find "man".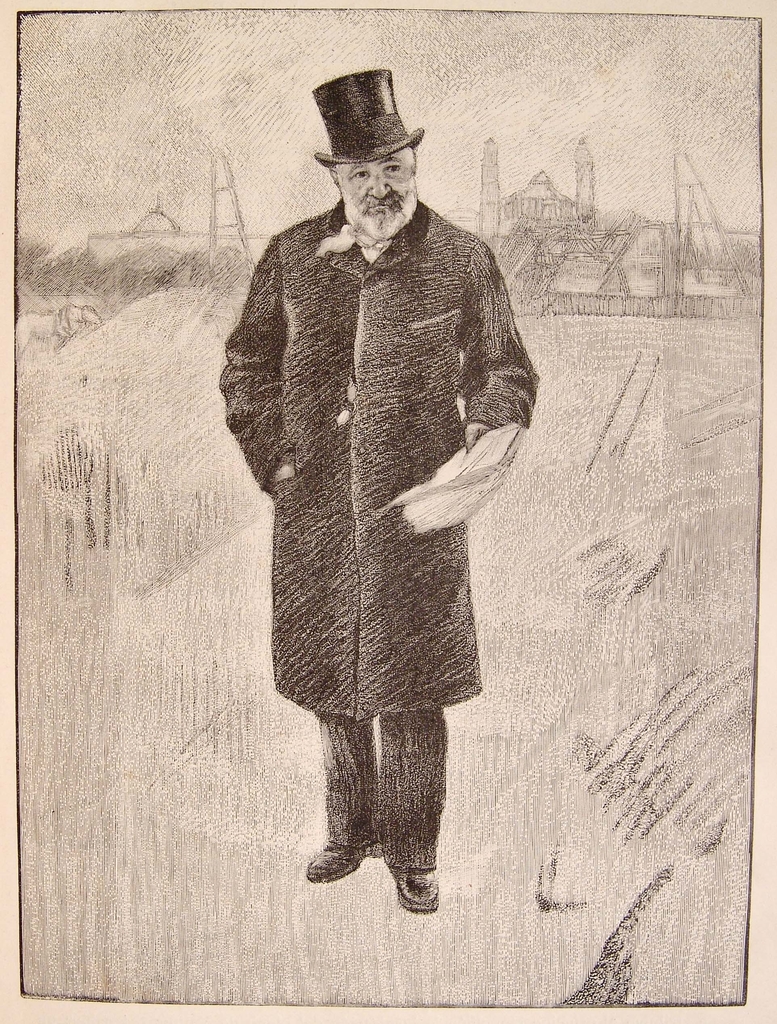
select_region(208, 74, 548, 915).
